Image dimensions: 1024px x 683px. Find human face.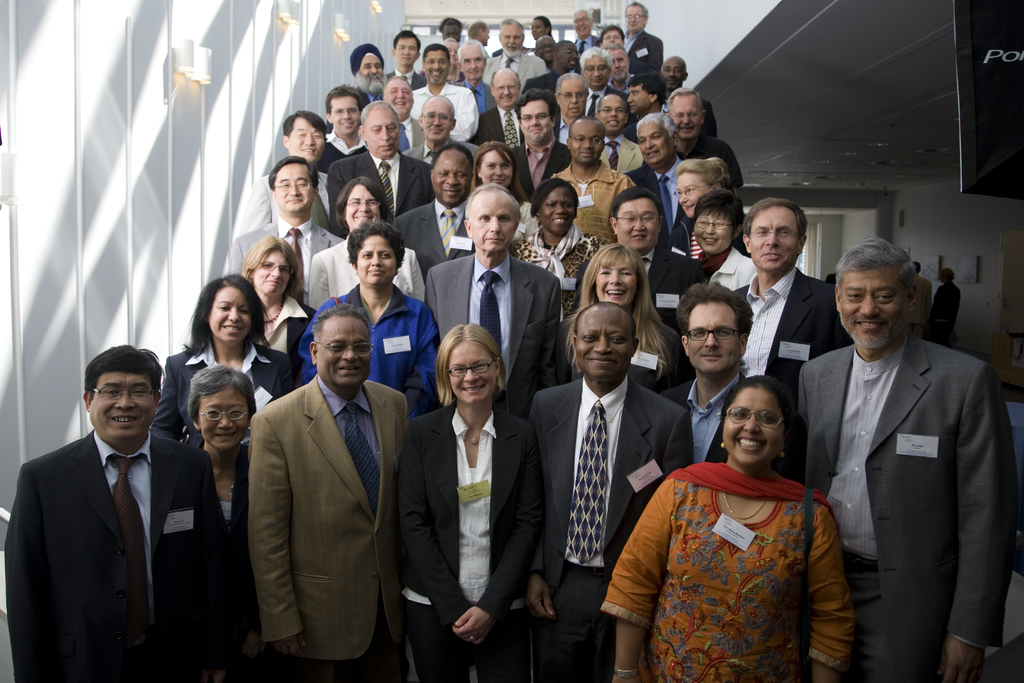
bbox=(504, 24, 522, 56).
